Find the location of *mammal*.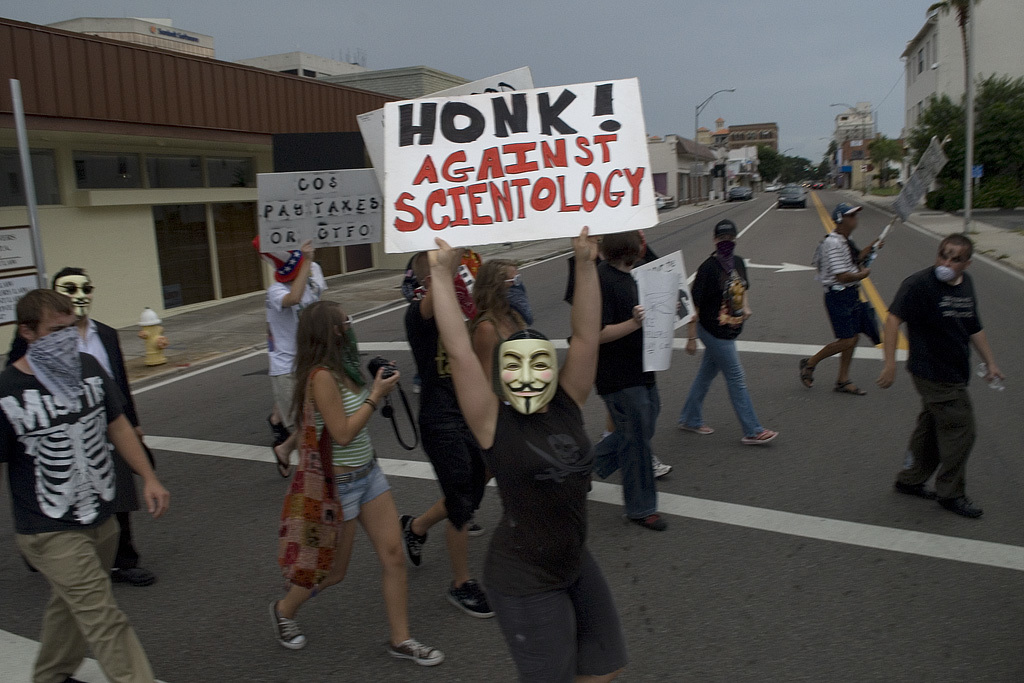
Location: pyautogui.locateOnScreen(9, 267, 154, 592).
